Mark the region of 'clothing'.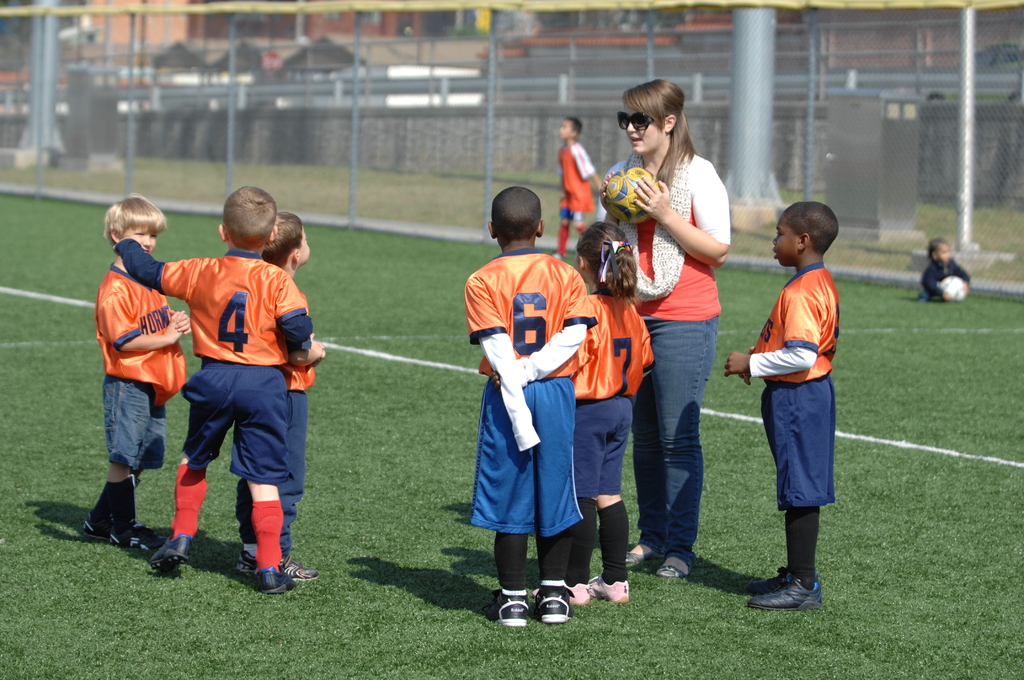
Region: 253,498,284,567.
